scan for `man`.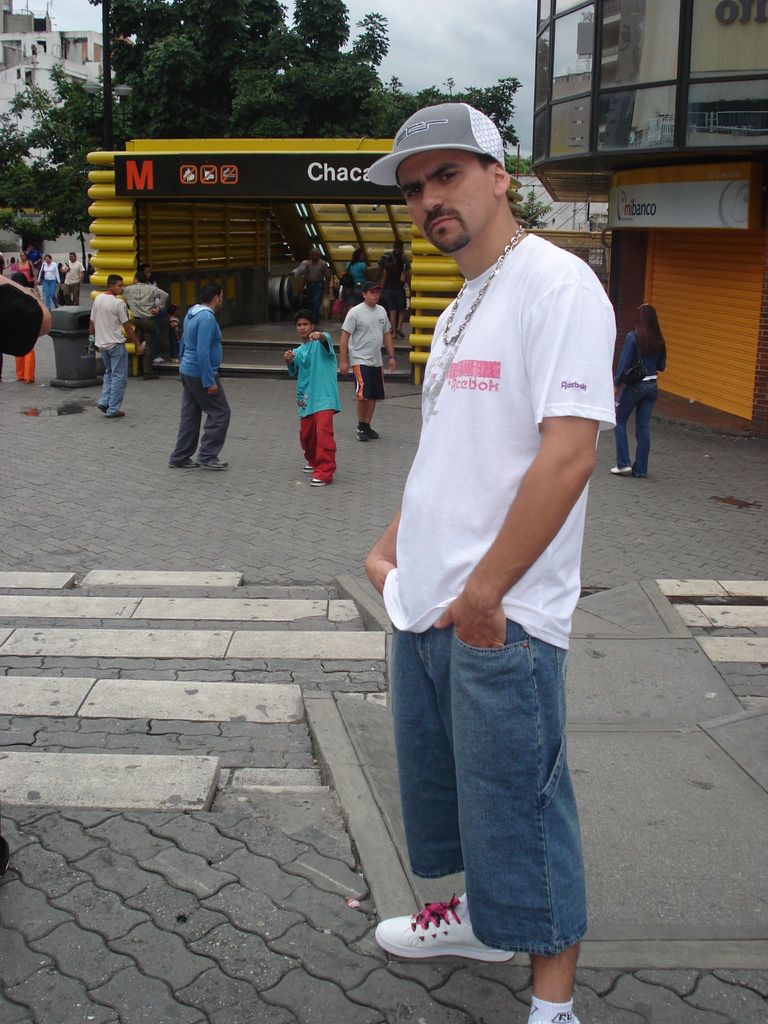
Scan result: box=[118, 270, 167, 373].
